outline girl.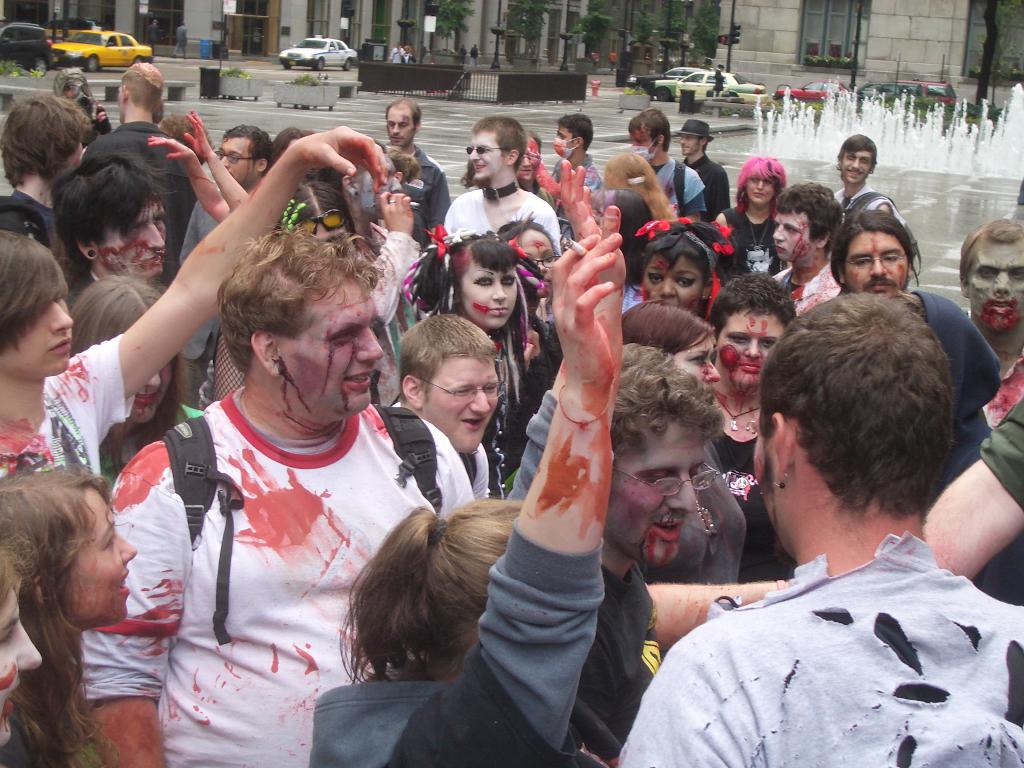
Outline: l=0, t=466, r=134, b=767.
